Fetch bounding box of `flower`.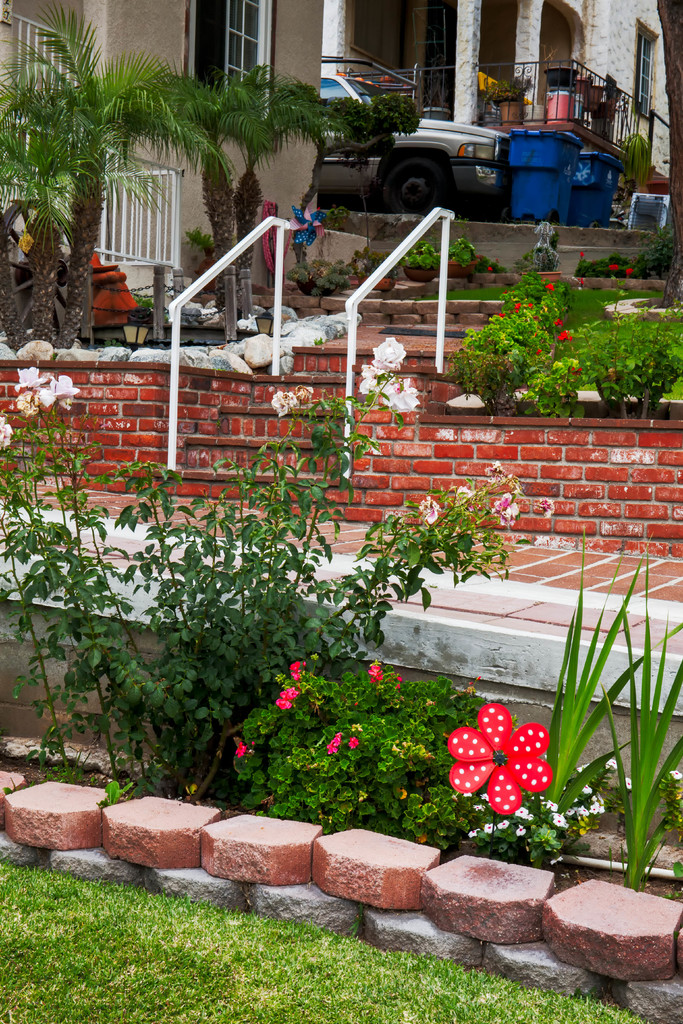
Bbox: (x1=365, y1=664, x2=384, y2=686).
